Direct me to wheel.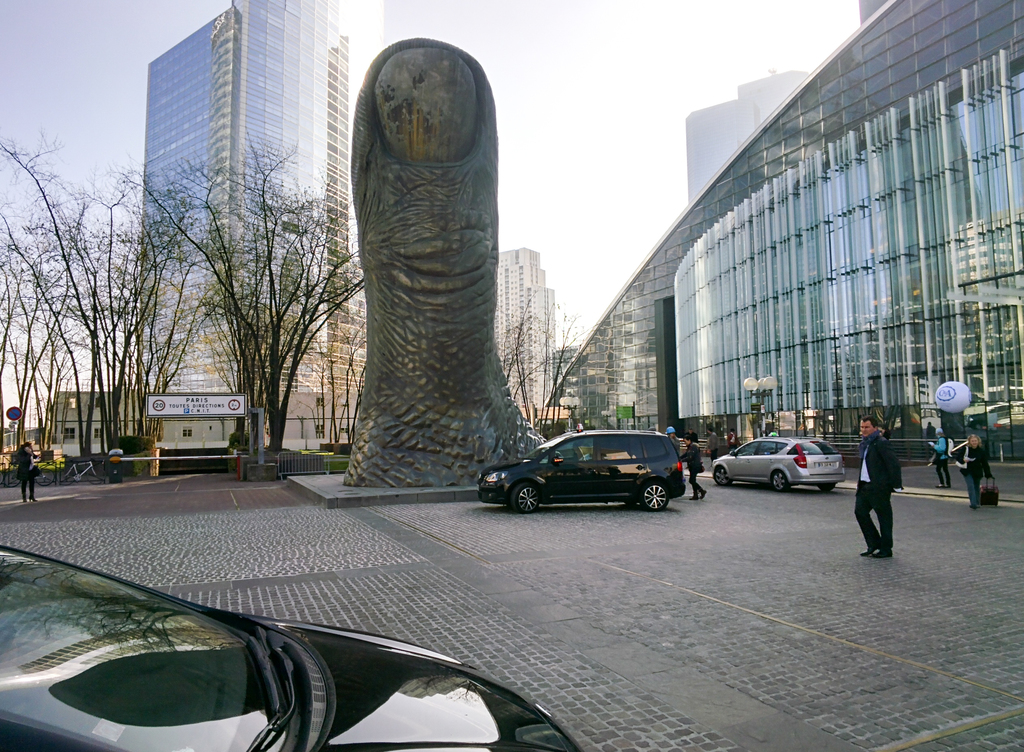
Direction: <region>767, 468, 788, 495</region>.
